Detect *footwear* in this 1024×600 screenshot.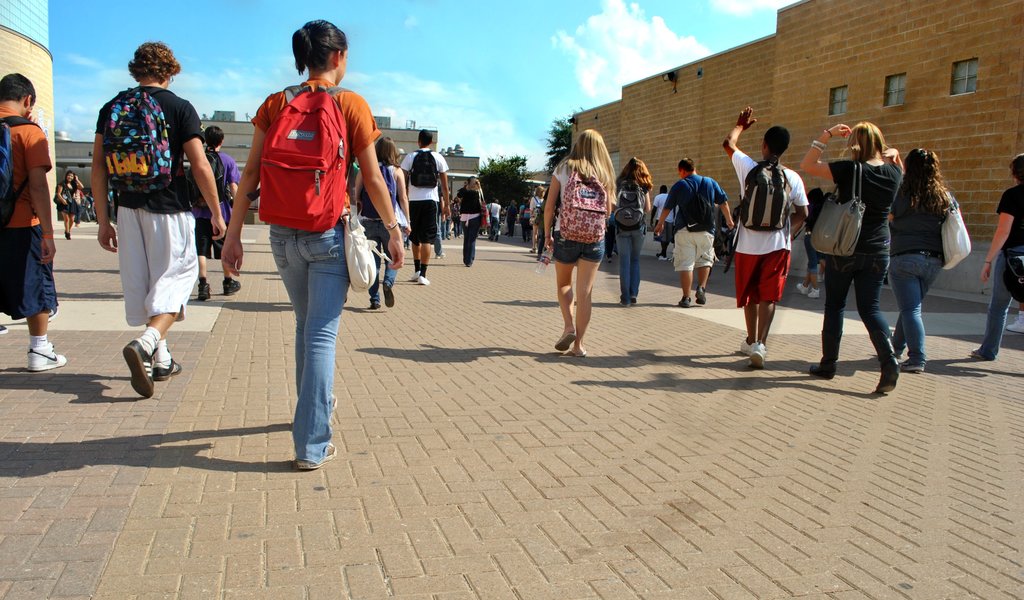
Detection: [66, 231, 70, 239].
